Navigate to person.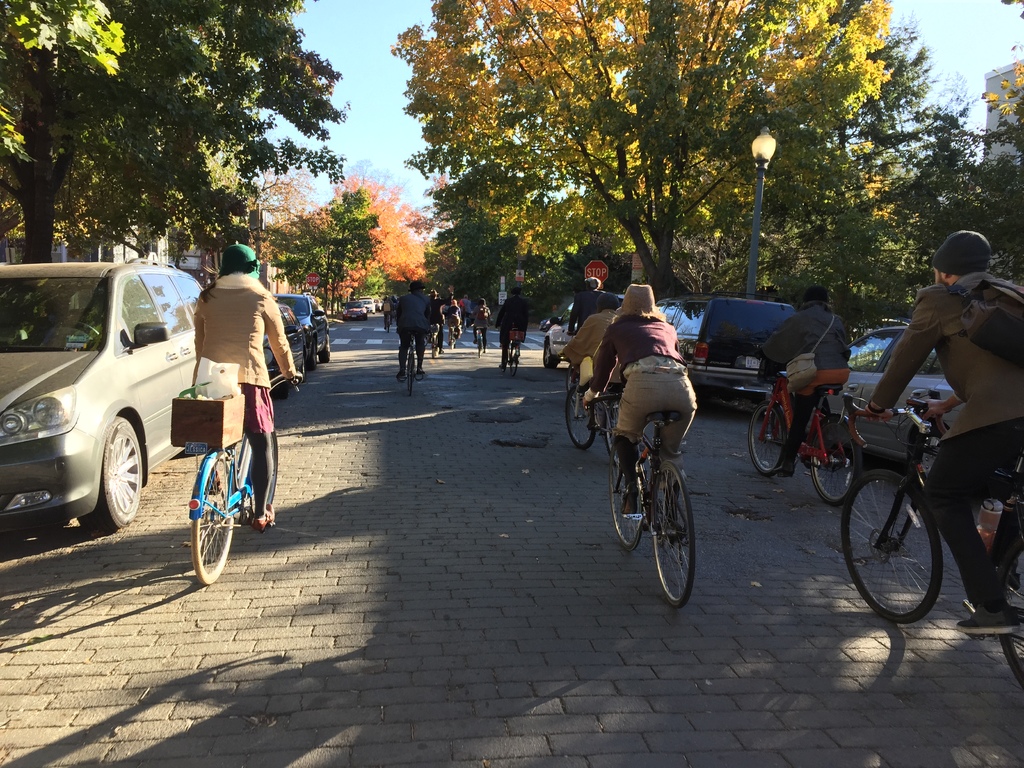
Navigation target: [x1=579, y1=276, x2=703, y2=519].
